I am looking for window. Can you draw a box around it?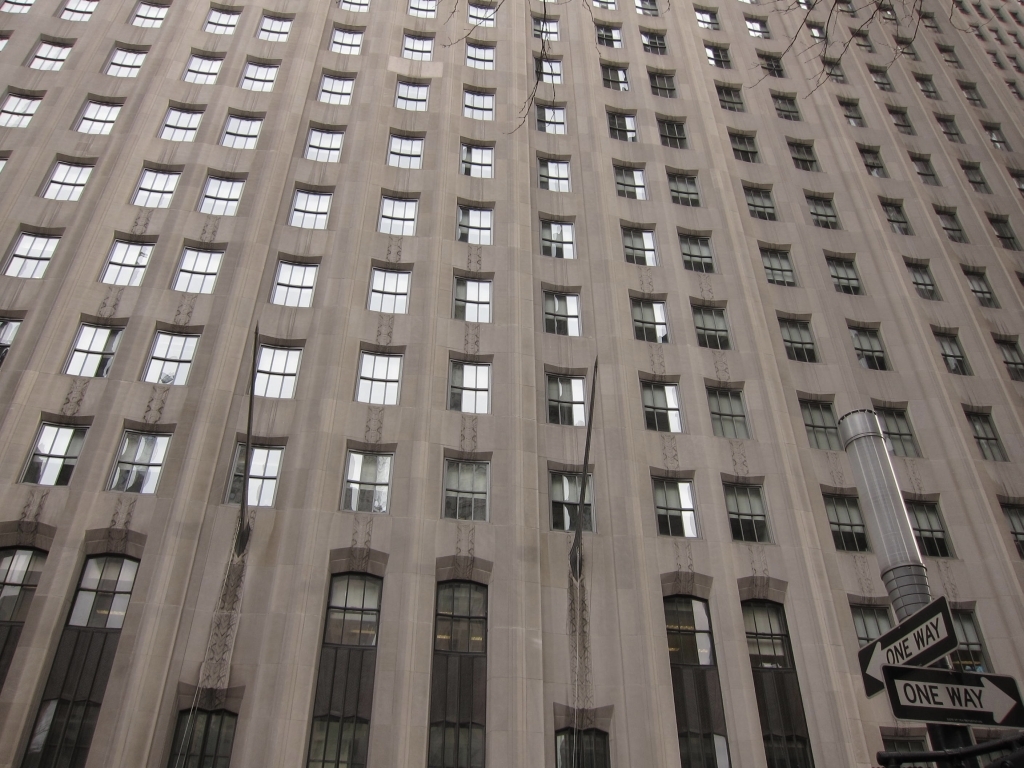
Sure, the bounding box is region(880, 0, 897, 23).
